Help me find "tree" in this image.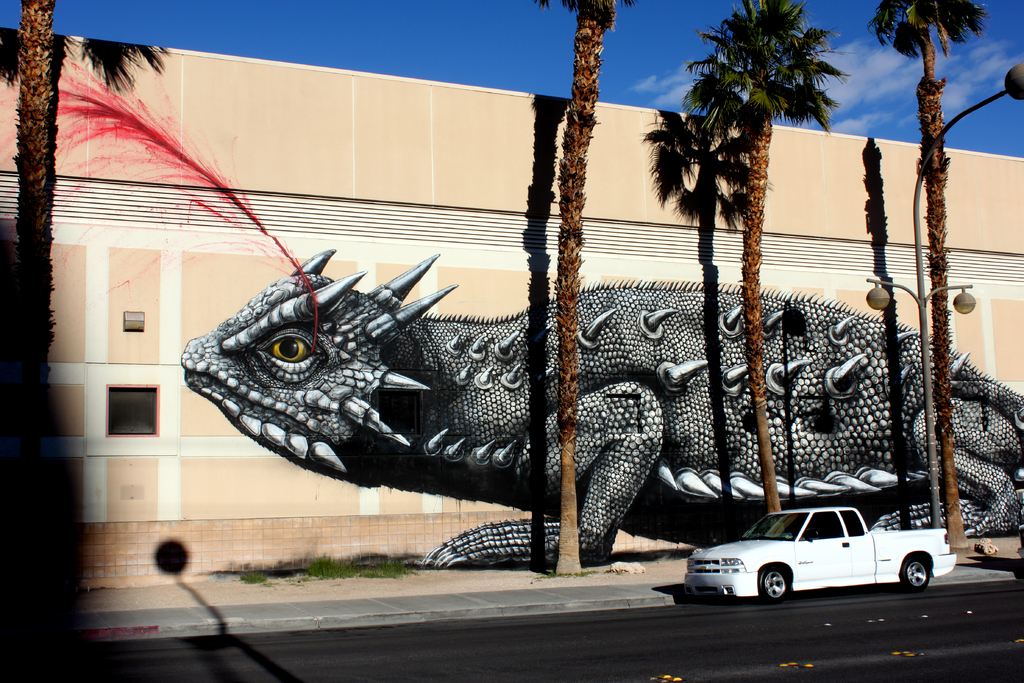
Found it: 683/0/861/541.
